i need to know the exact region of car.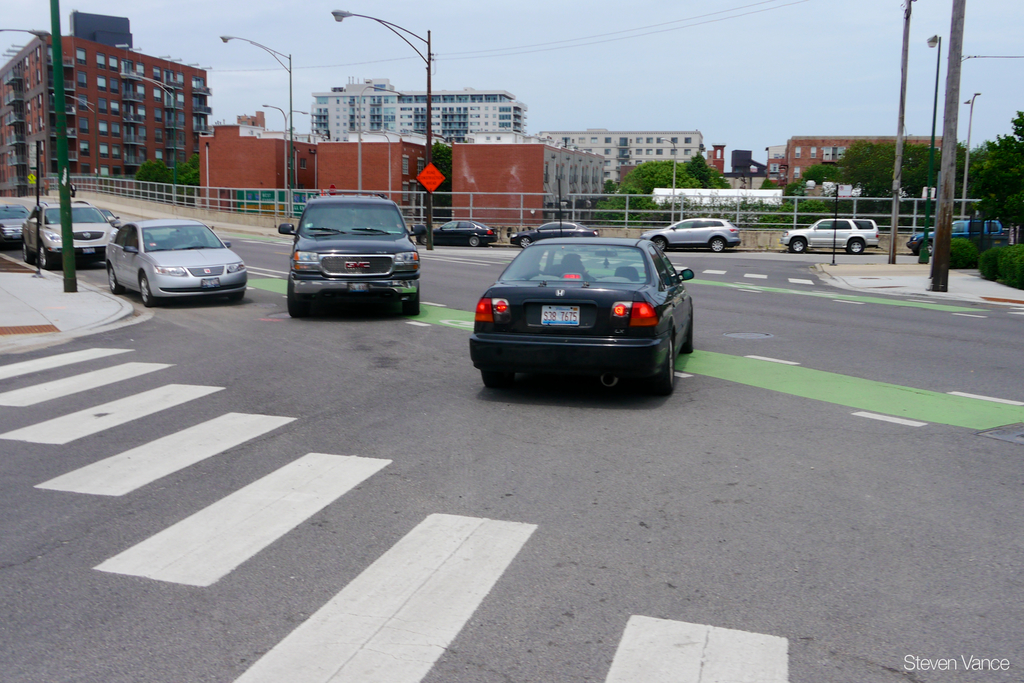
Region: bbox=(509, 221, 600, 249).
